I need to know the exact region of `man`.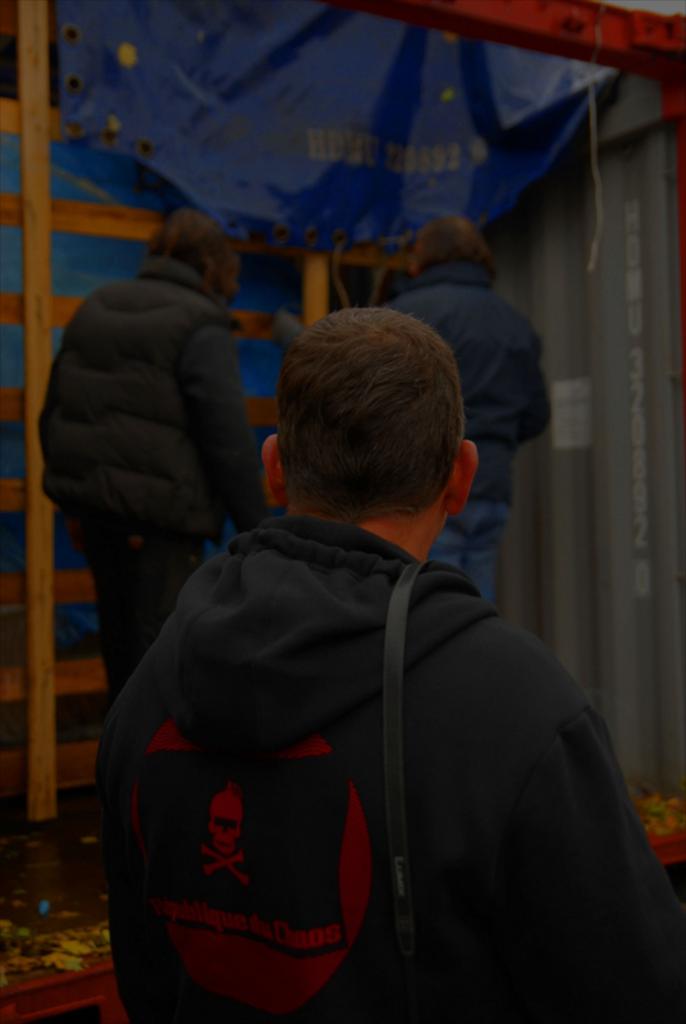
Region: (left=106, top=271, right=626, bottom=1020).
